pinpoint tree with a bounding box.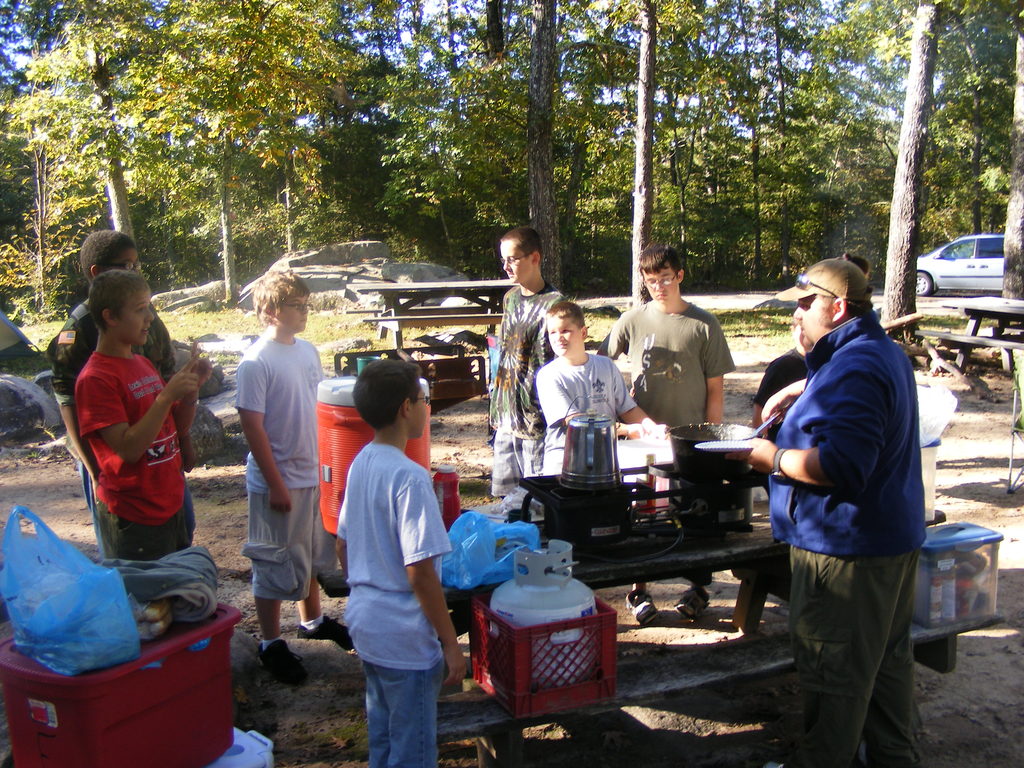
[880, 0, 934, 338].
